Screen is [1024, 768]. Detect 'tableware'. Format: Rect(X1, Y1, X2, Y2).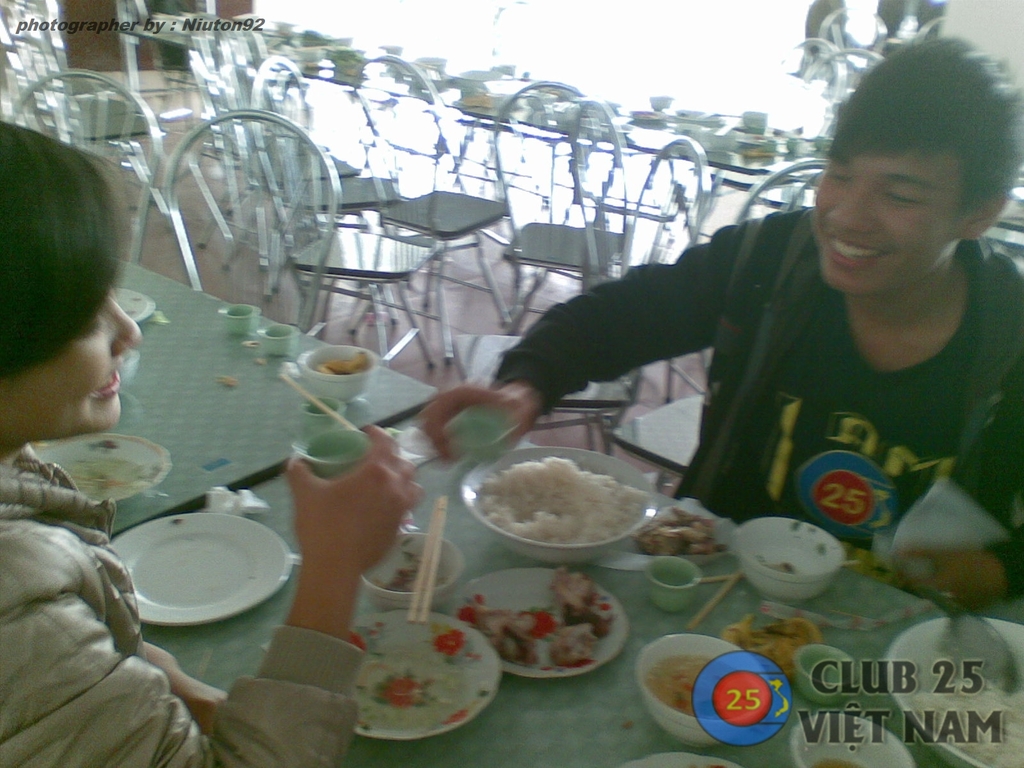
Rect(456, 442, 657, 566).
